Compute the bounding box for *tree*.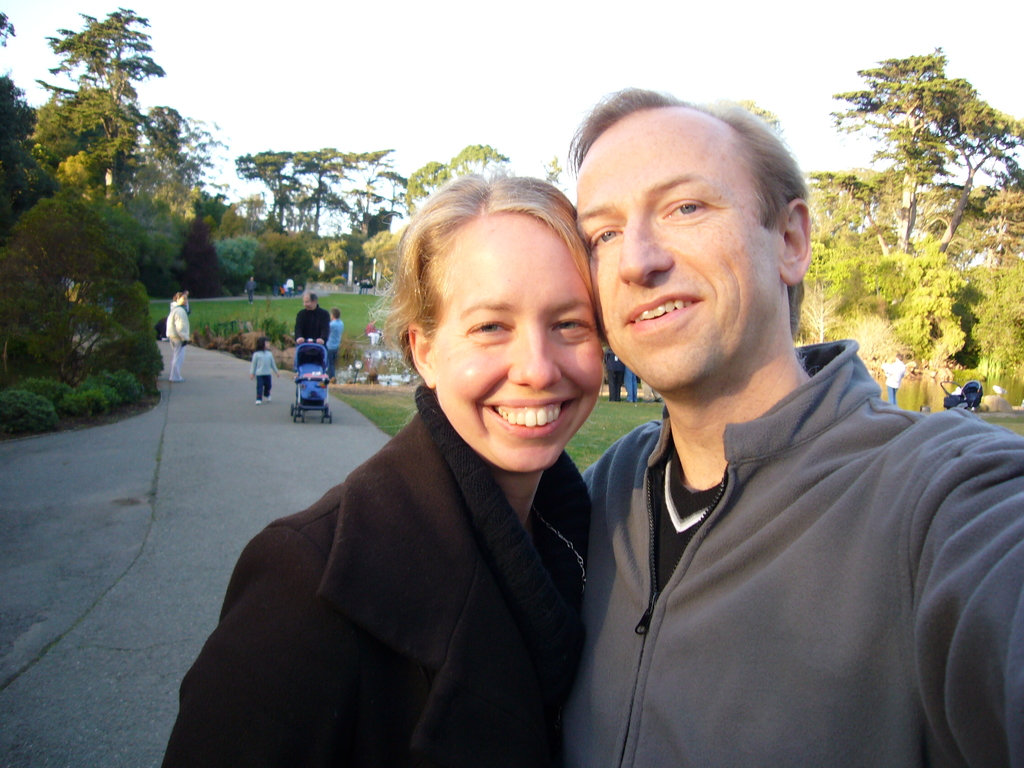
(x1=723, y1=99, x2=786, y2=145).
